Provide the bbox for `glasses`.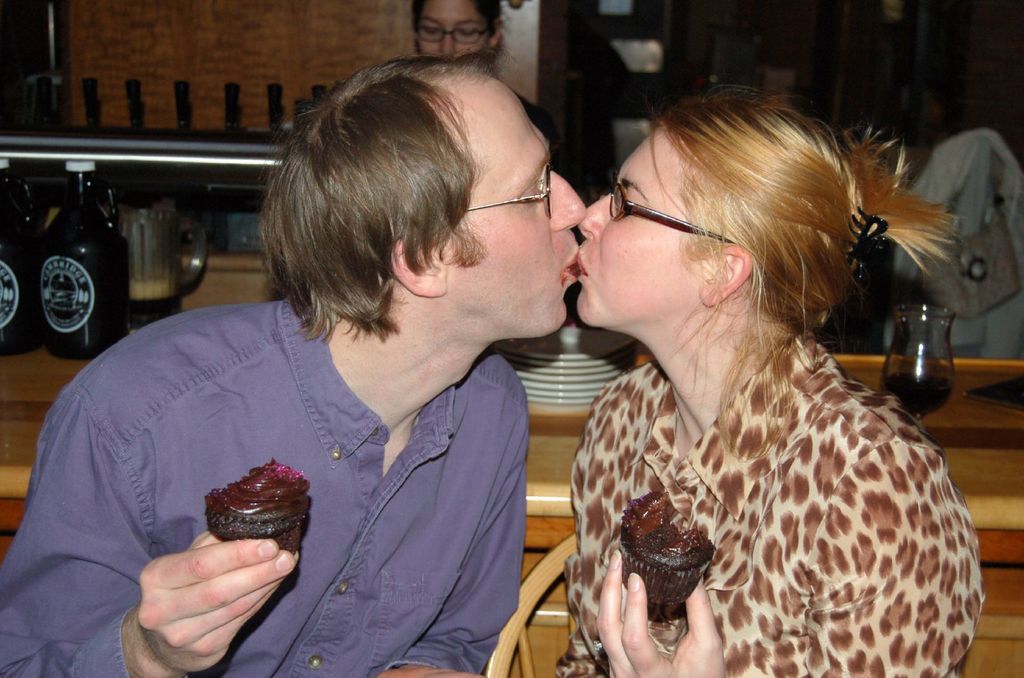
<box>416,18,496,44</box>.
